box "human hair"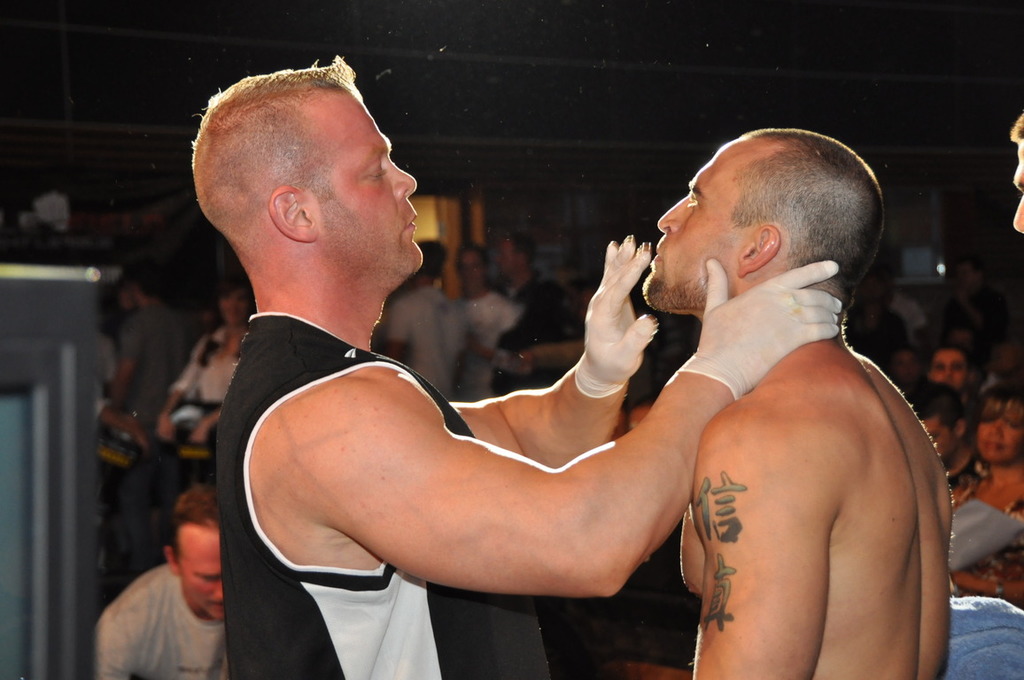
bbox(683, 132, 882, 305)
